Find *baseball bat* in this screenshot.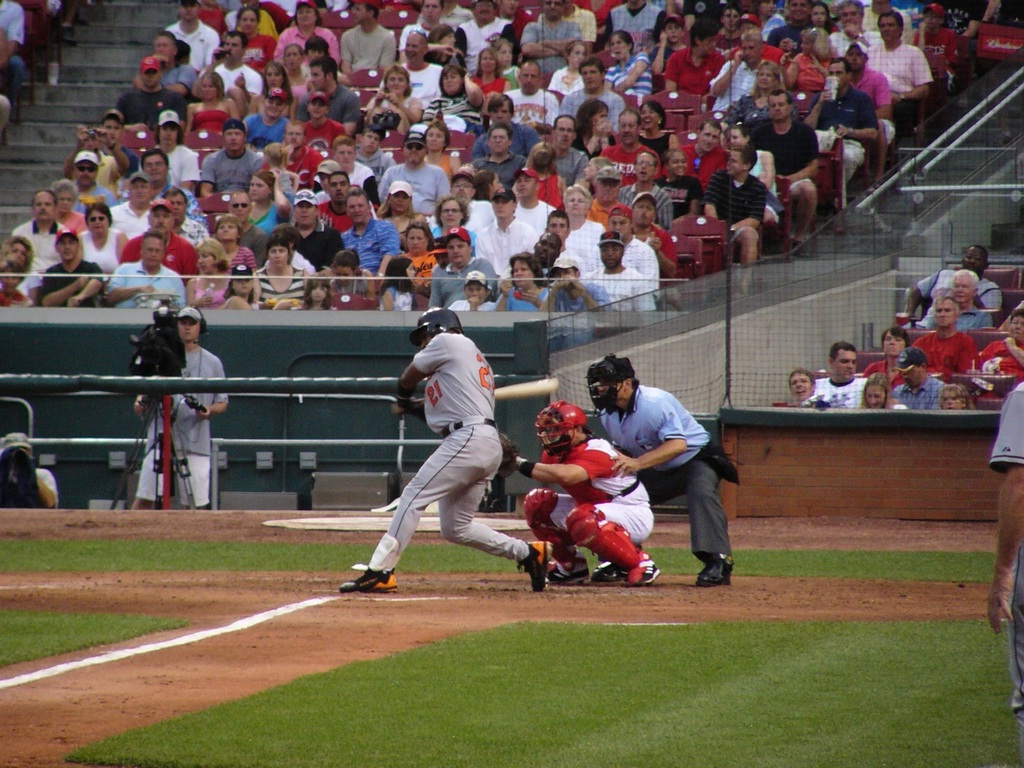
The bounding box for *baseball bat* is 390 373 562 415.
